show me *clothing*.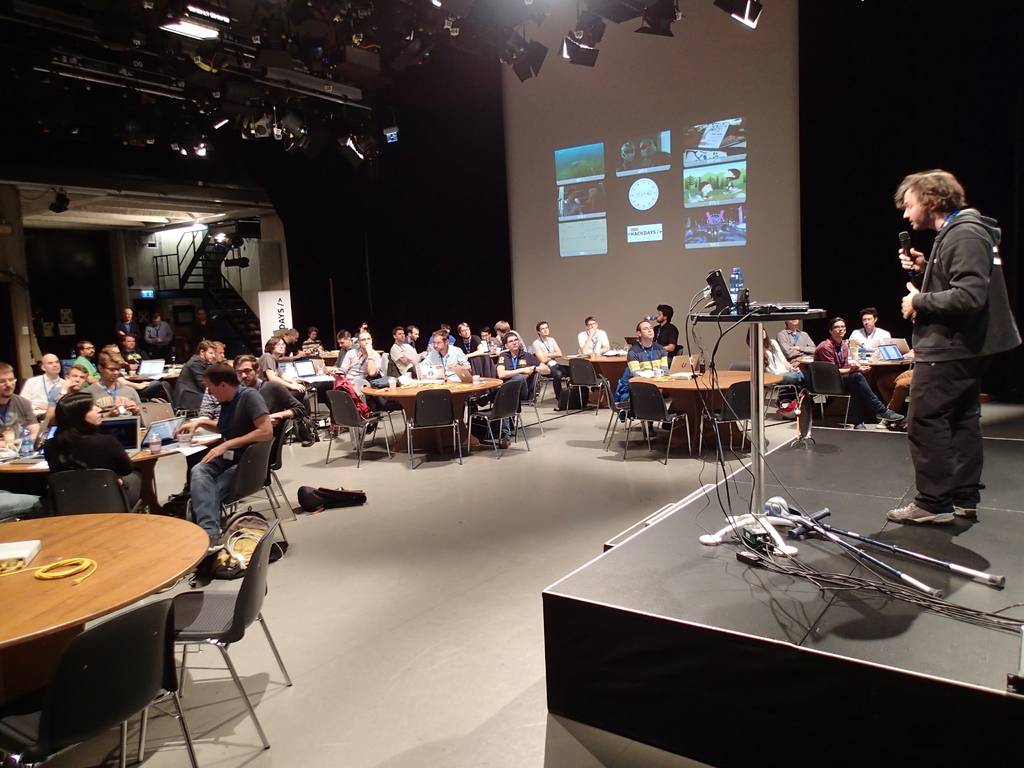
*clothing* is here: box=[578, 328, 611, 357].
